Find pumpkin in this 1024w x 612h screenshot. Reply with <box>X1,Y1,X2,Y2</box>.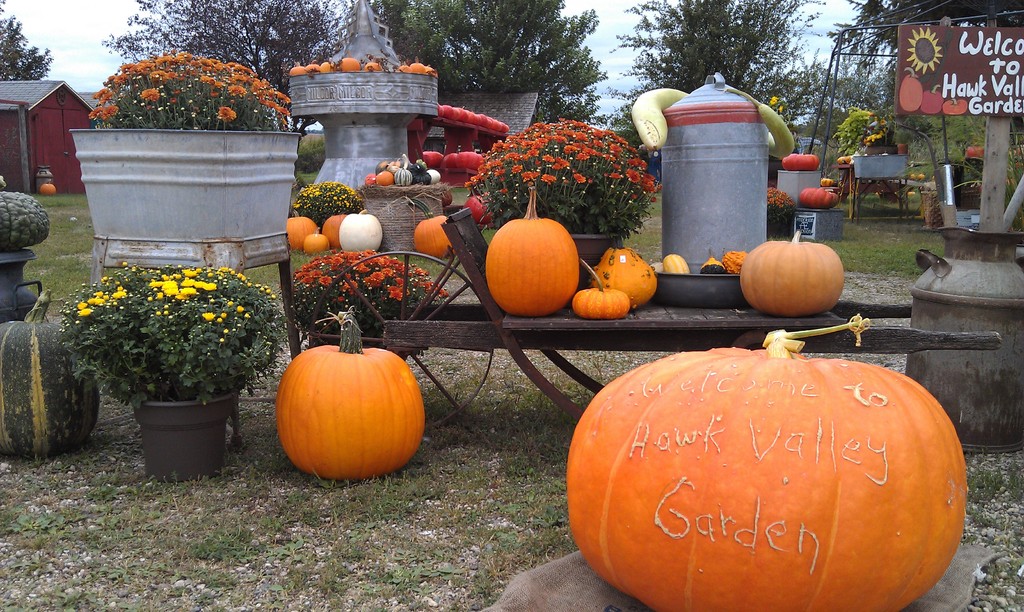
<box>561,310,965,611</box>.
